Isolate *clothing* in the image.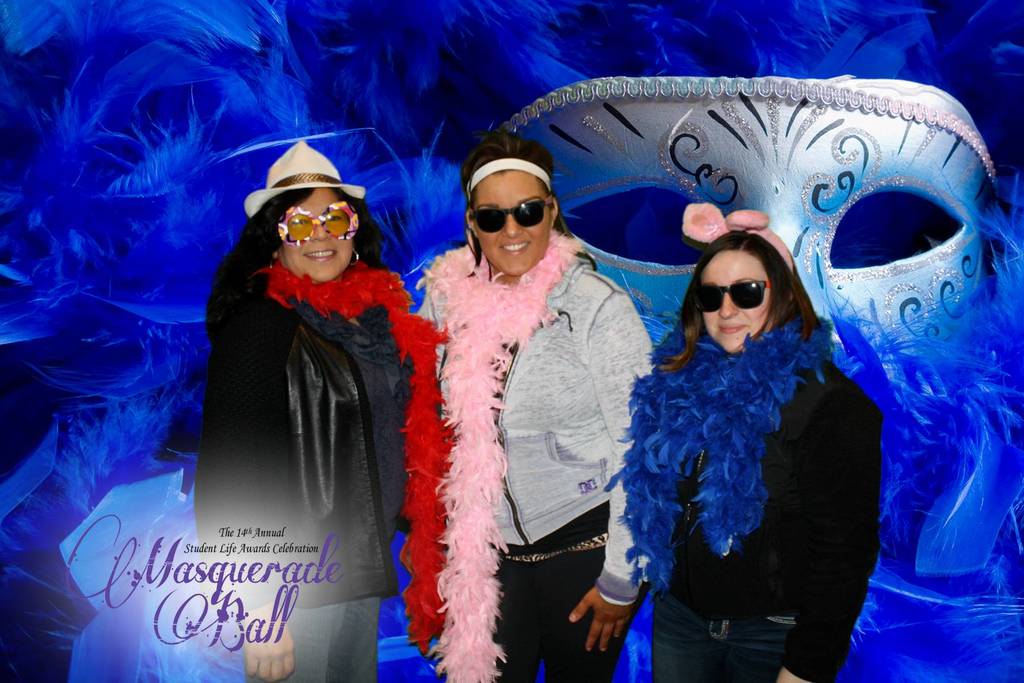
Isolated region: bbox=[606, 217, 922, 661].
